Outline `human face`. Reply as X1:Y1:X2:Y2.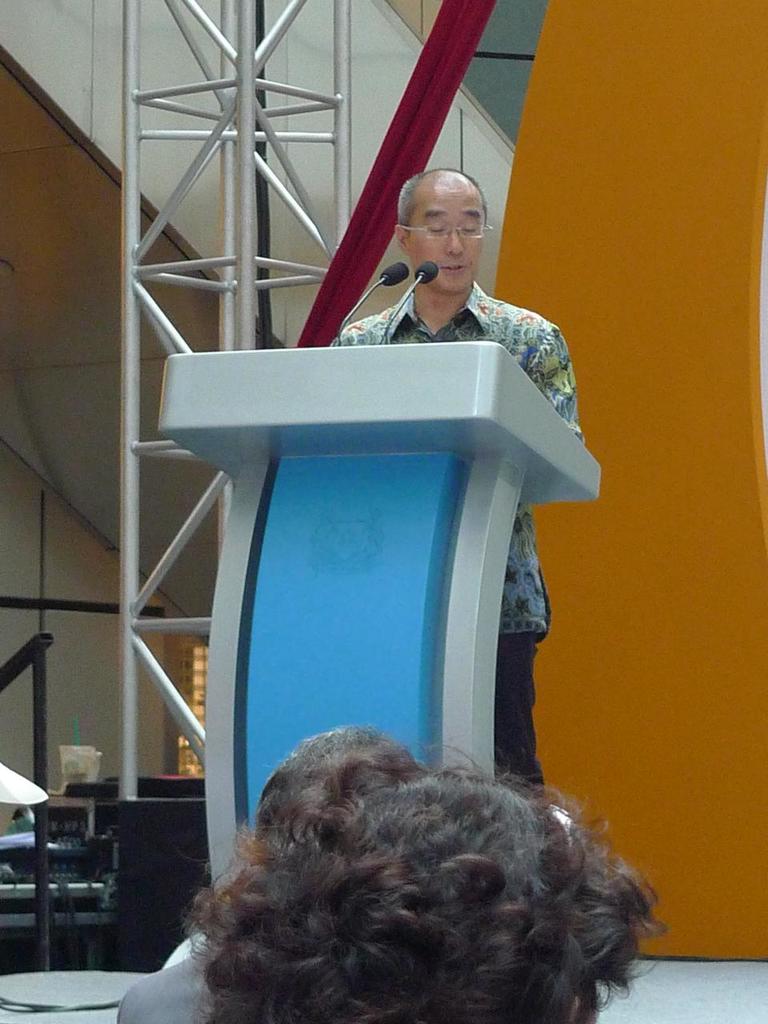
406:182:486:295.
